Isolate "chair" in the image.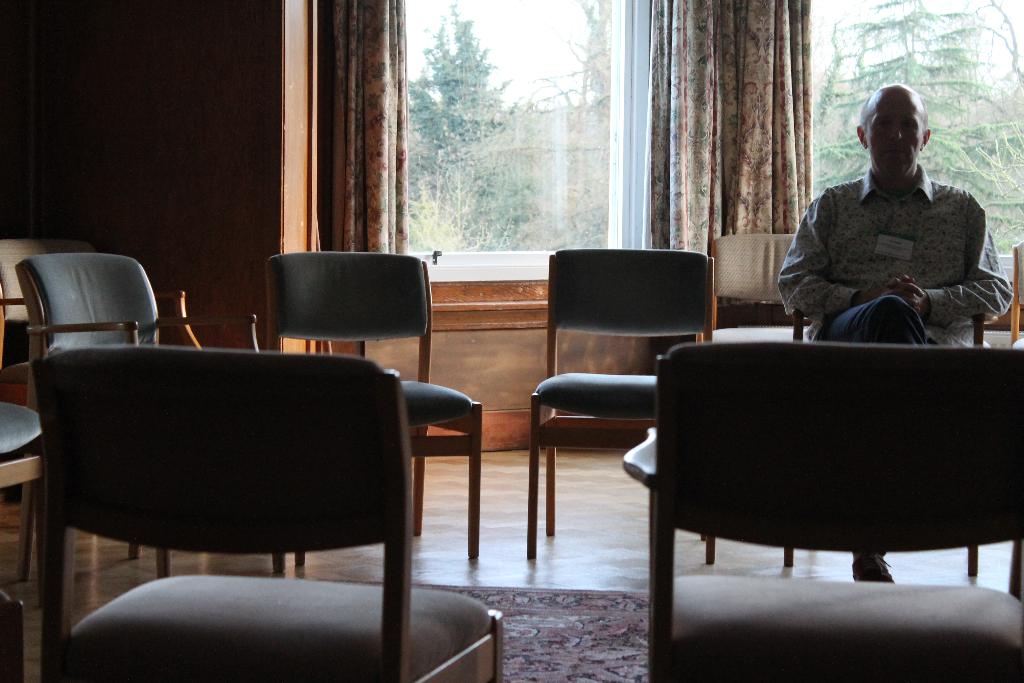
Isolated region: bbox=[701, 238, 819, 340].
